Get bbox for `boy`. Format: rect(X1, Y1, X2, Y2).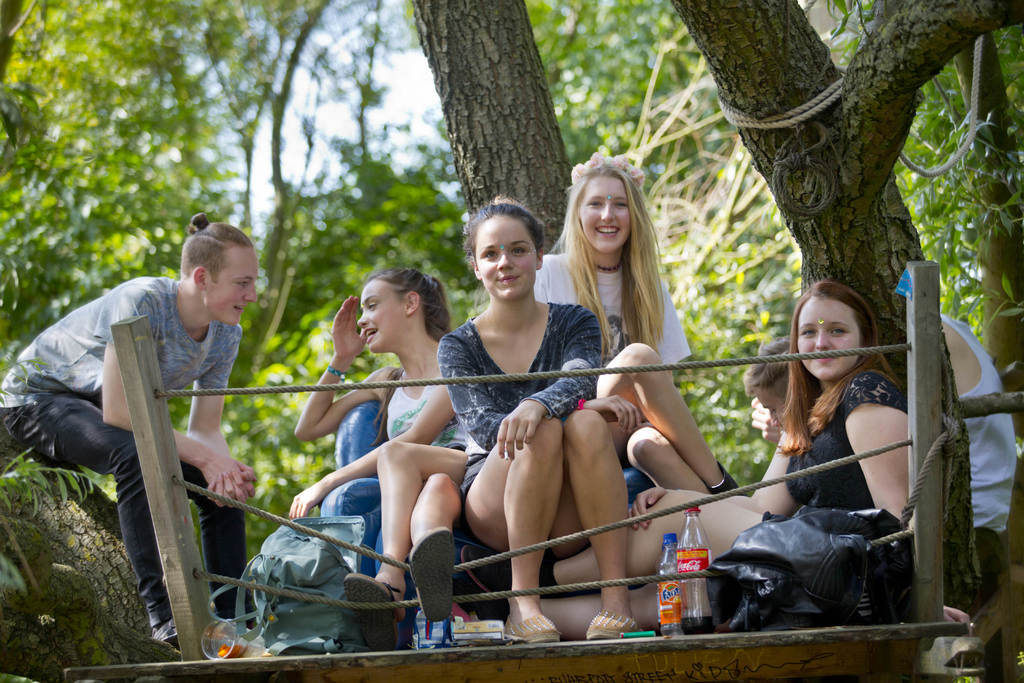
rect(739, 336, 790, 432).
